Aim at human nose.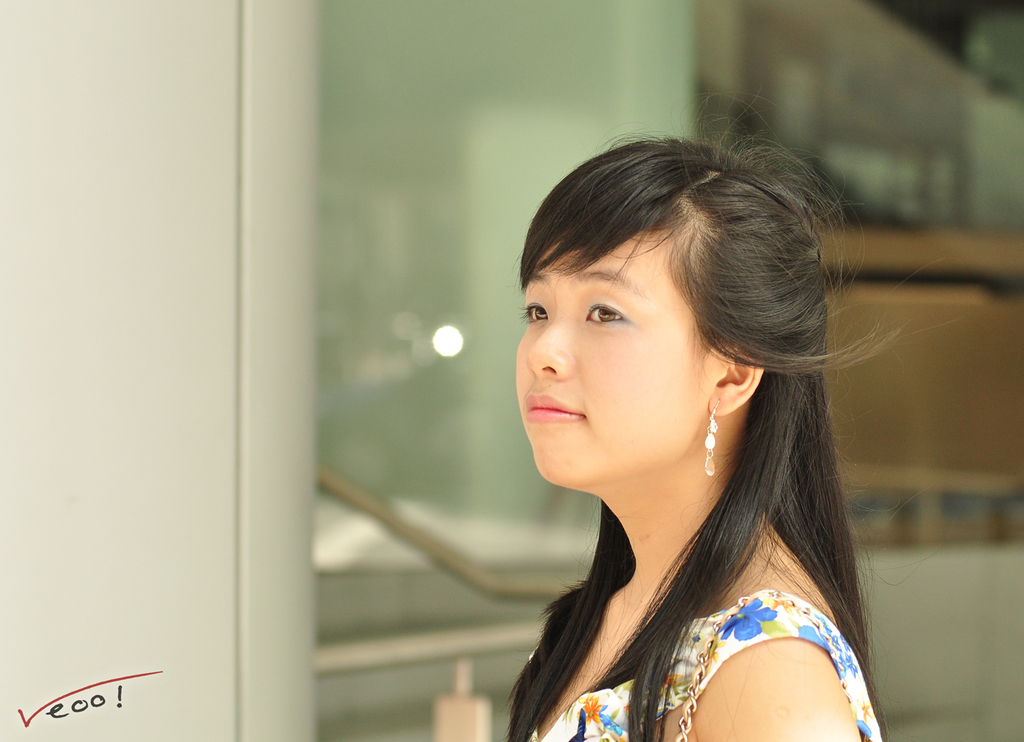
Aimed at l=523, t=312, r=574, b=381.
